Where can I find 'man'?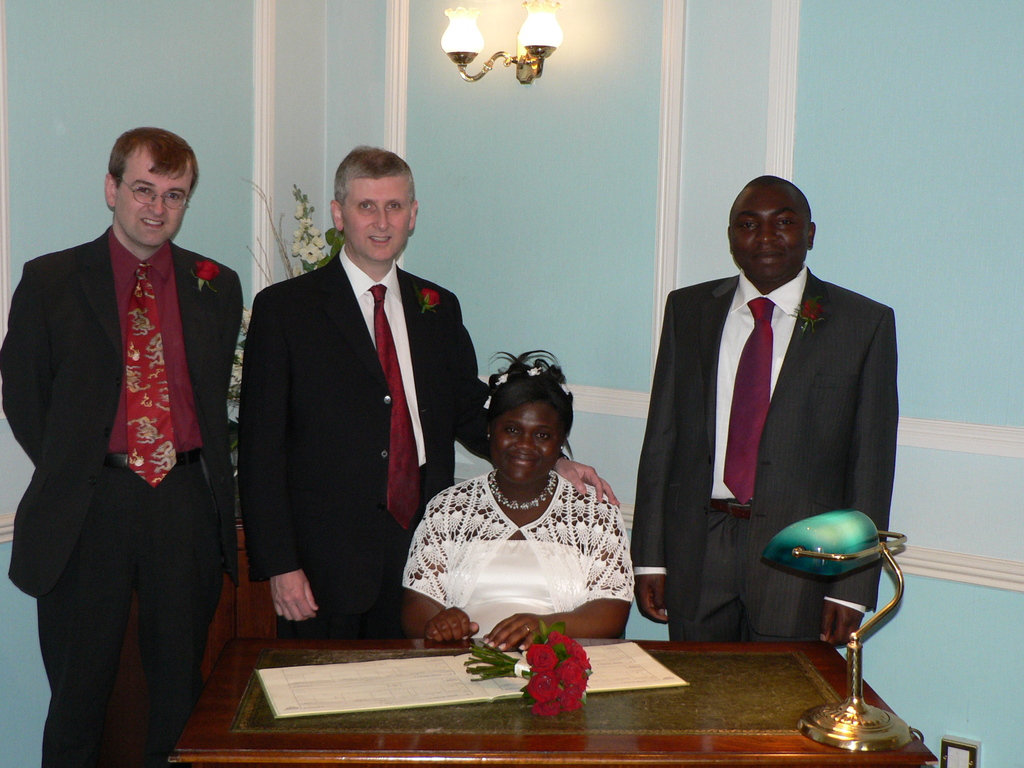
You can find it at [left=627, top=178, right=898, bottom=643].
